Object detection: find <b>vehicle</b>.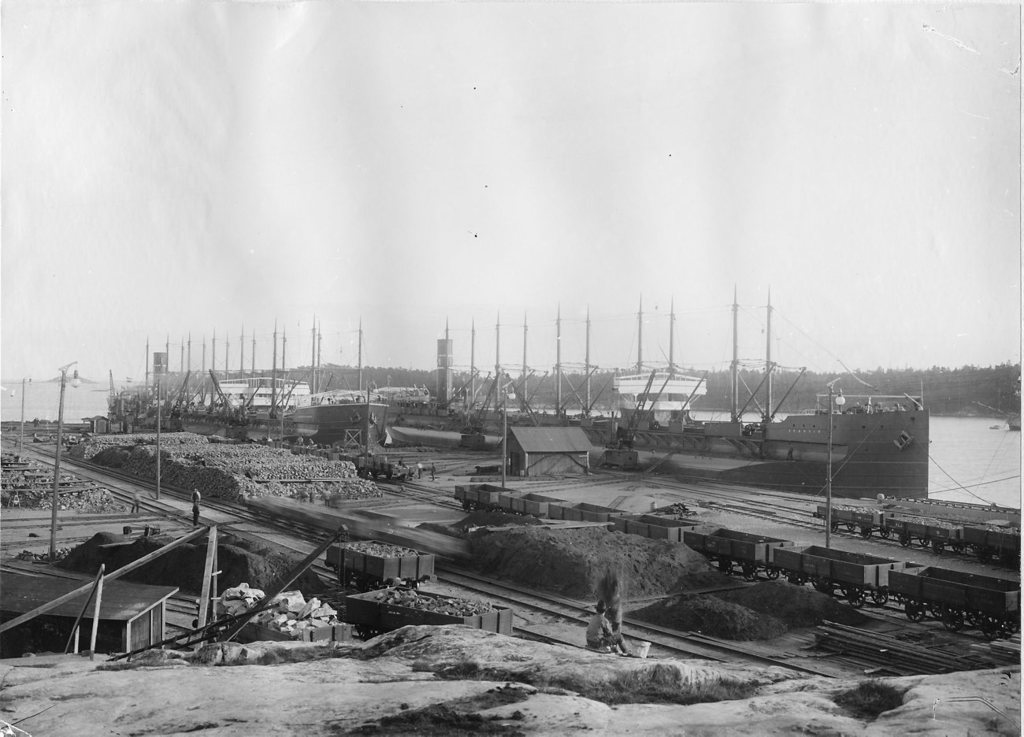
<bbox>328, 533, 438, 593</bbox>.
